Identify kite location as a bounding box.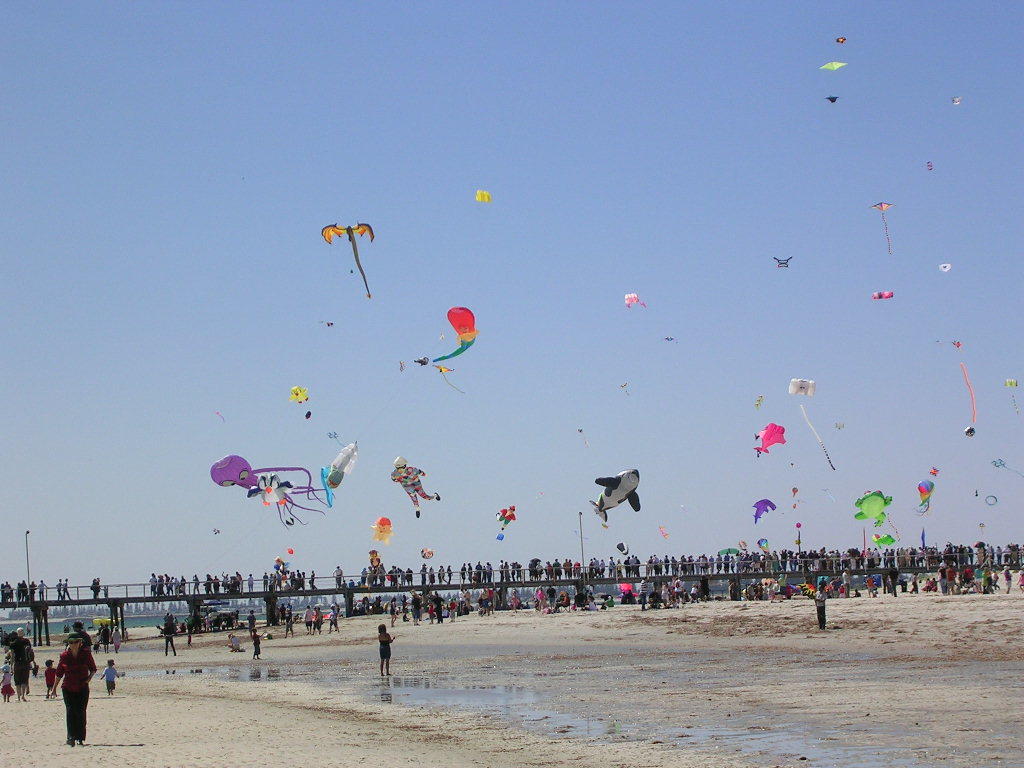
<box>319,428,359,507</box>.
